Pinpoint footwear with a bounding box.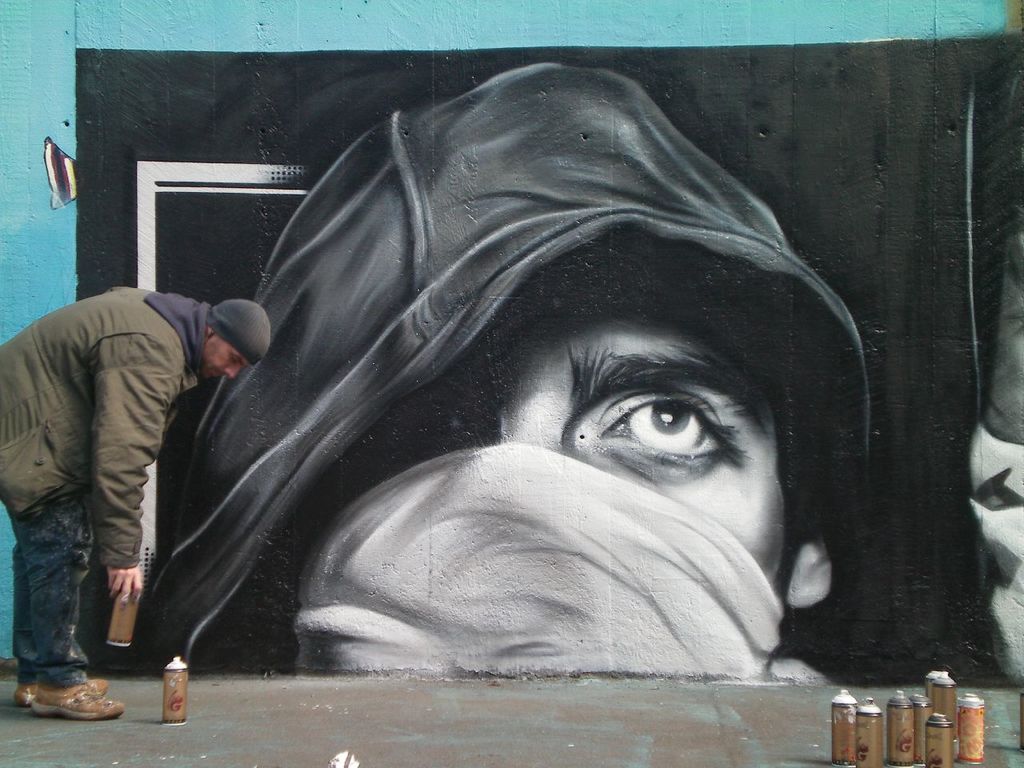
{"left": 29, "top": 683, "right": 126, "bottom": 721}.
